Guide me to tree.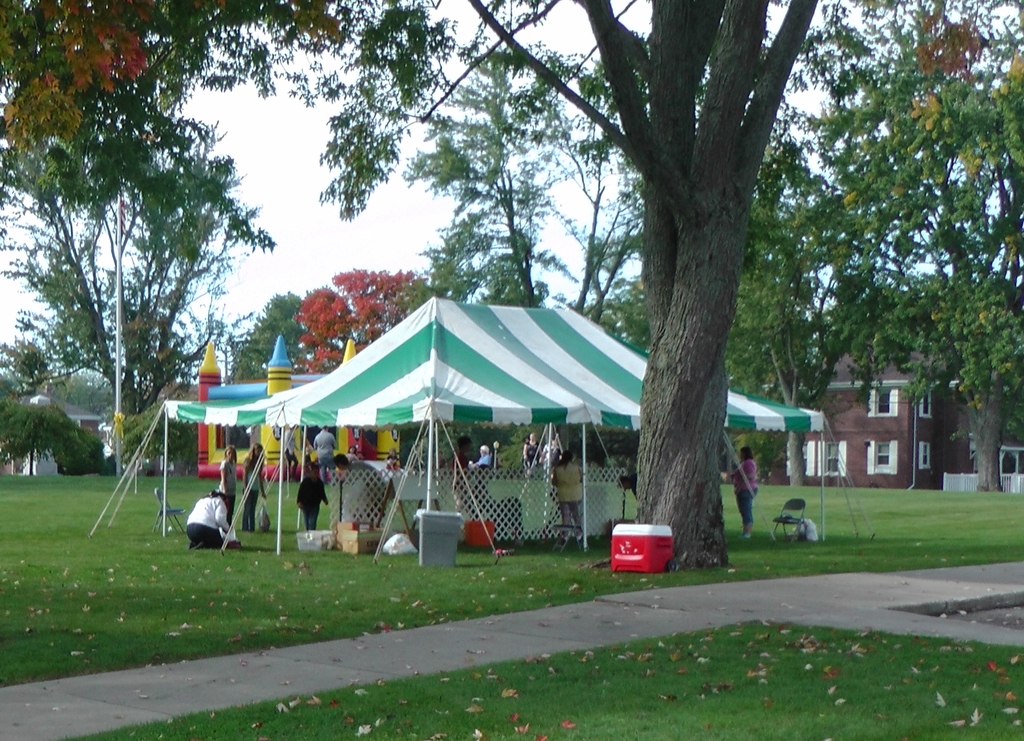
Guidance: bbox=[468, 0, 821, 569].
